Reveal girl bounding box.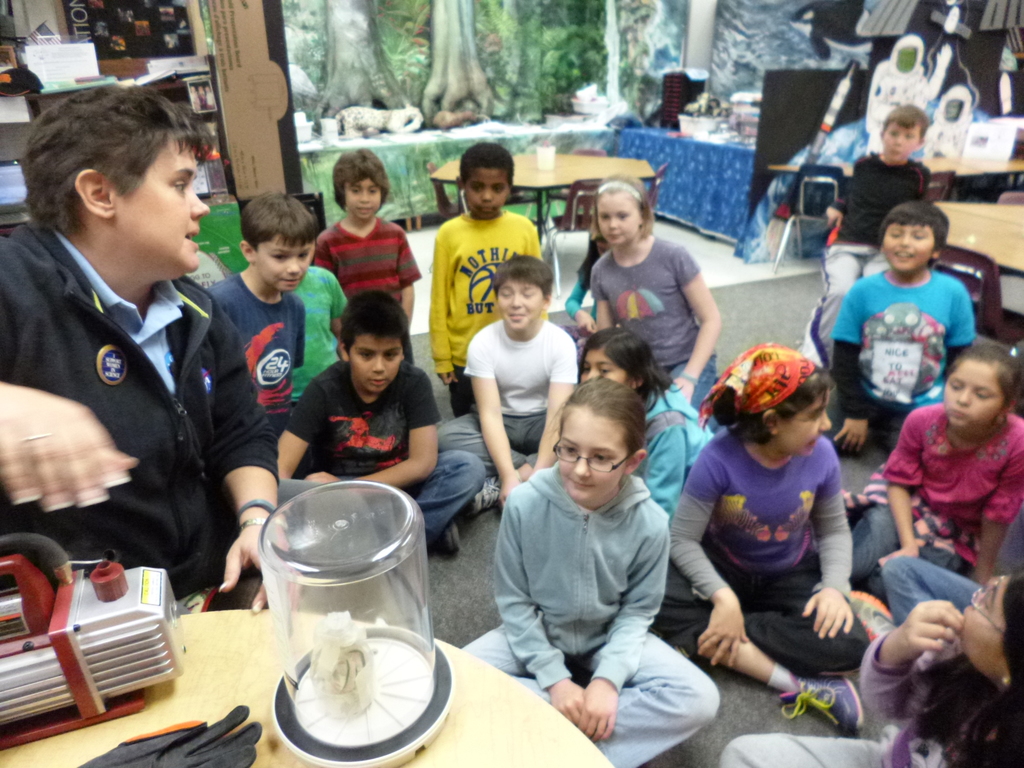
Revealed: <region>671, 354, 874, 736</region>.
